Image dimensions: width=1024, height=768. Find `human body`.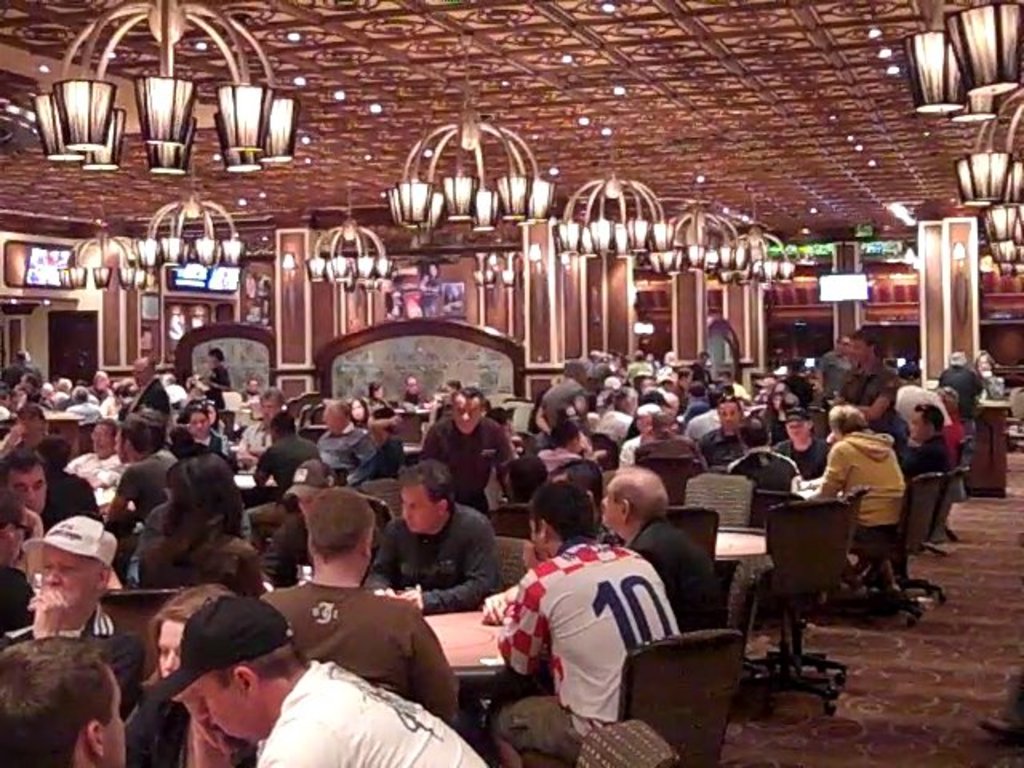
<box>40,467,114,534</box>.
